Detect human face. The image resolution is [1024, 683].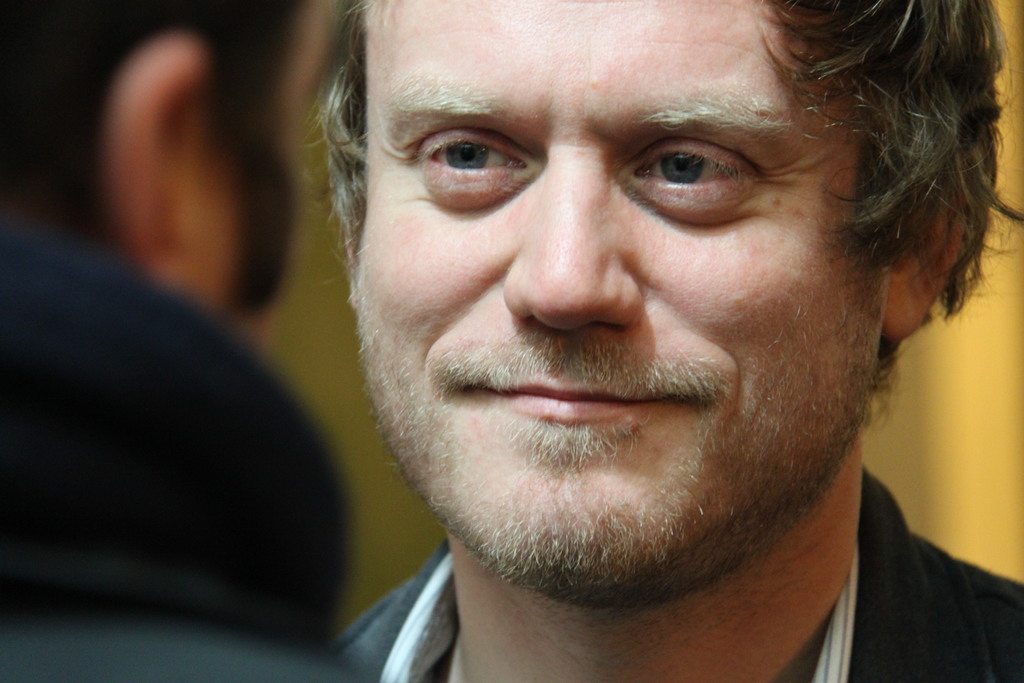
215/0/348/344.
